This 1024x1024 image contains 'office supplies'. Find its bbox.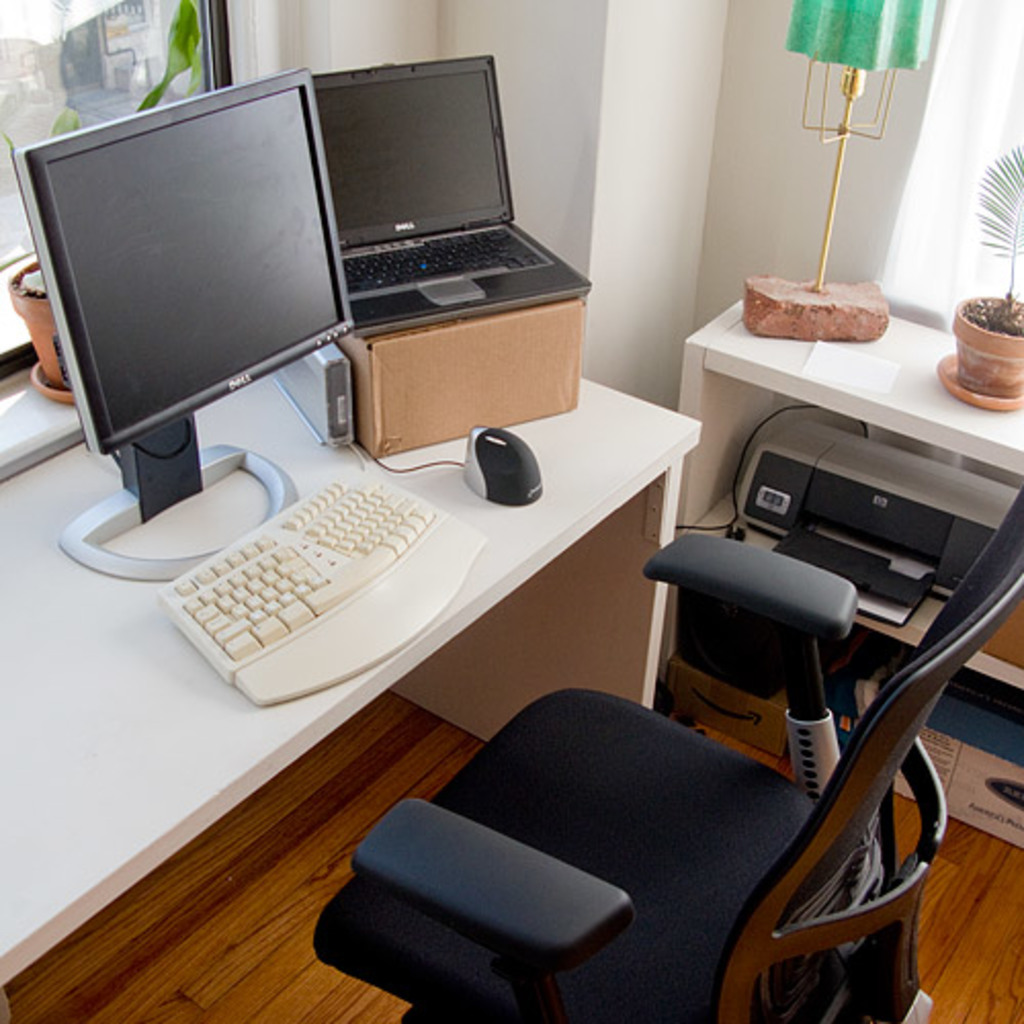
756 276 879 342.
